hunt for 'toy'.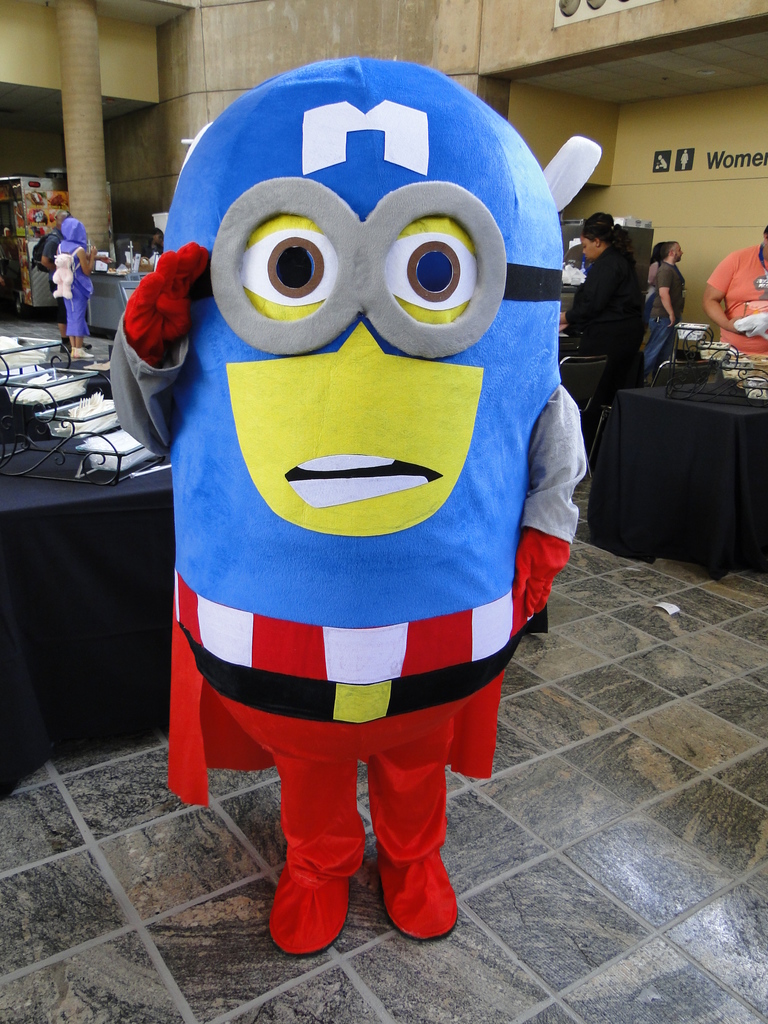
Hunted down at 40,173,64,207.
